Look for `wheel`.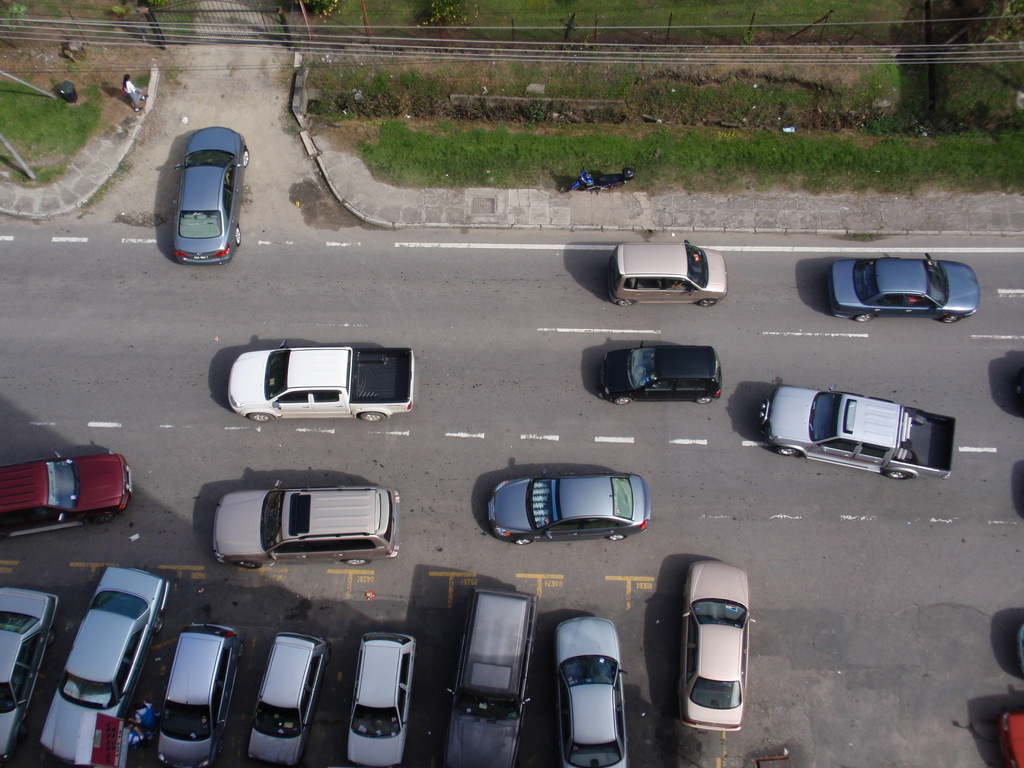
Found: BBox(515, 538, 533, 545).
